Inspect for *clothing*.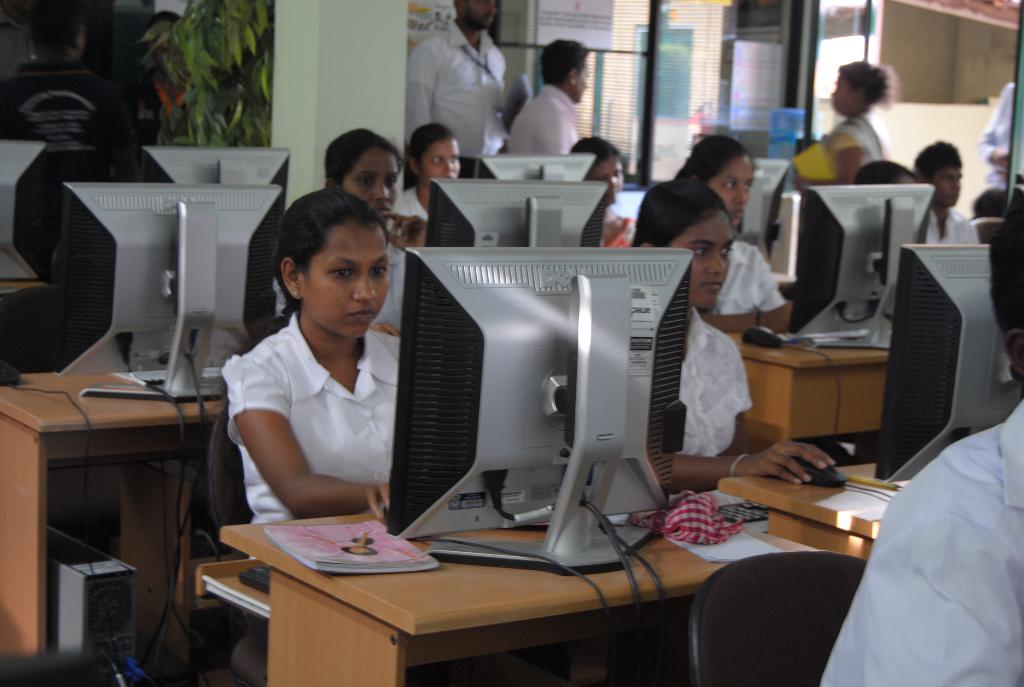
Inspection: [922,207,979,247].
